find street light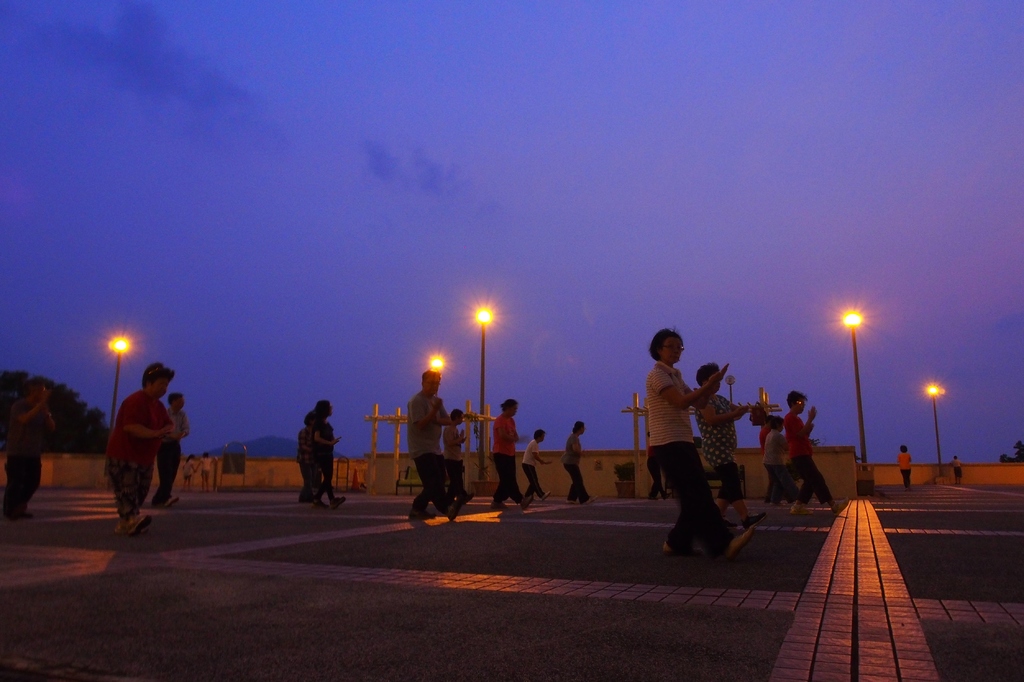
box=[465, 305, 507, 504]
